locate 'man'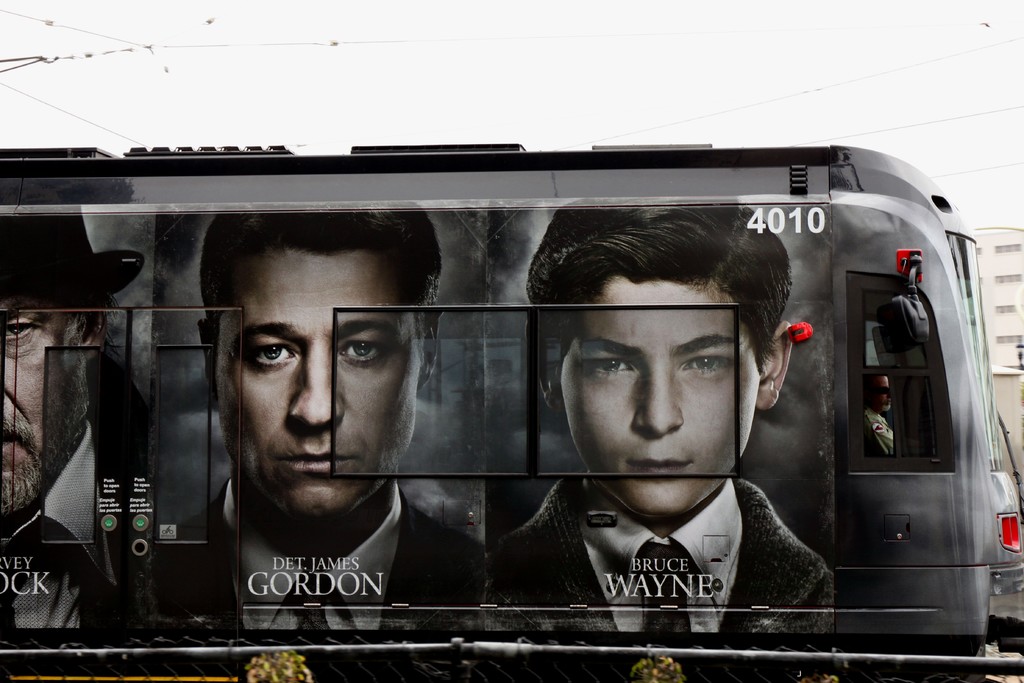
{"x1": 0, "y1": 208, "x2": 160, "y2": 636}
